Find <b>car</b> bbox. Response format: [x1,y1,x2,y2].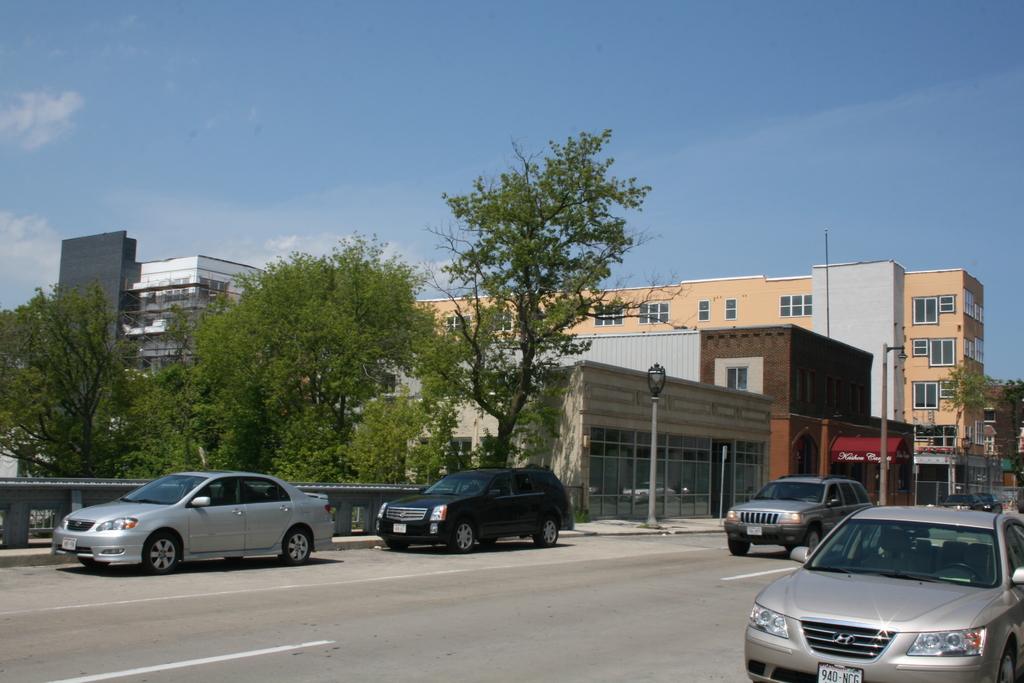
[743,502,1023,682].
